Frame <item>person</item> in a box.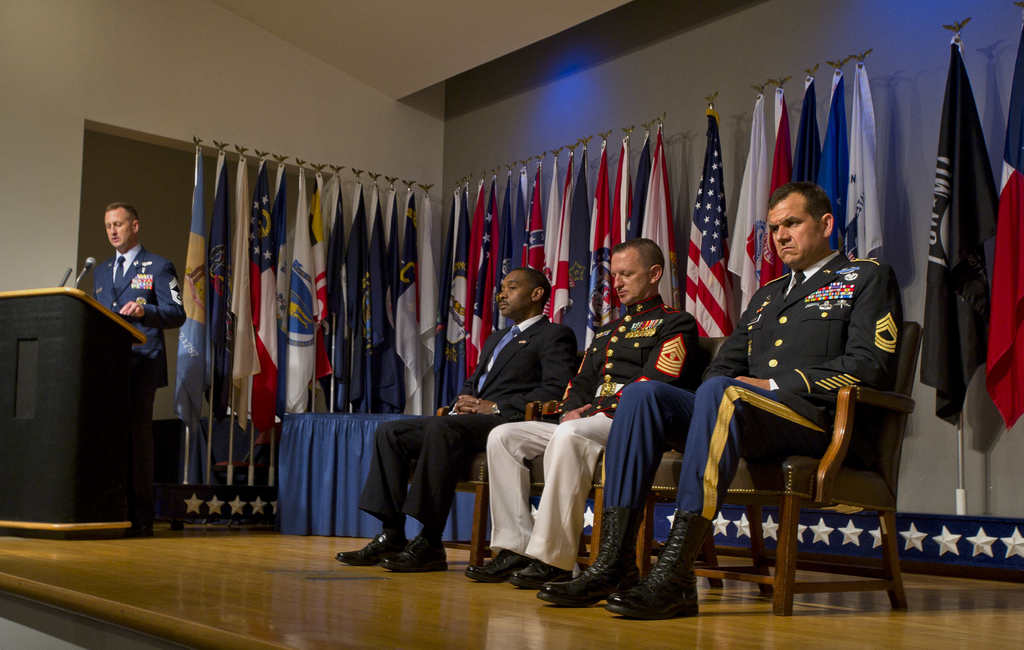
[left=333, top=267, right=578, bottom=576].
